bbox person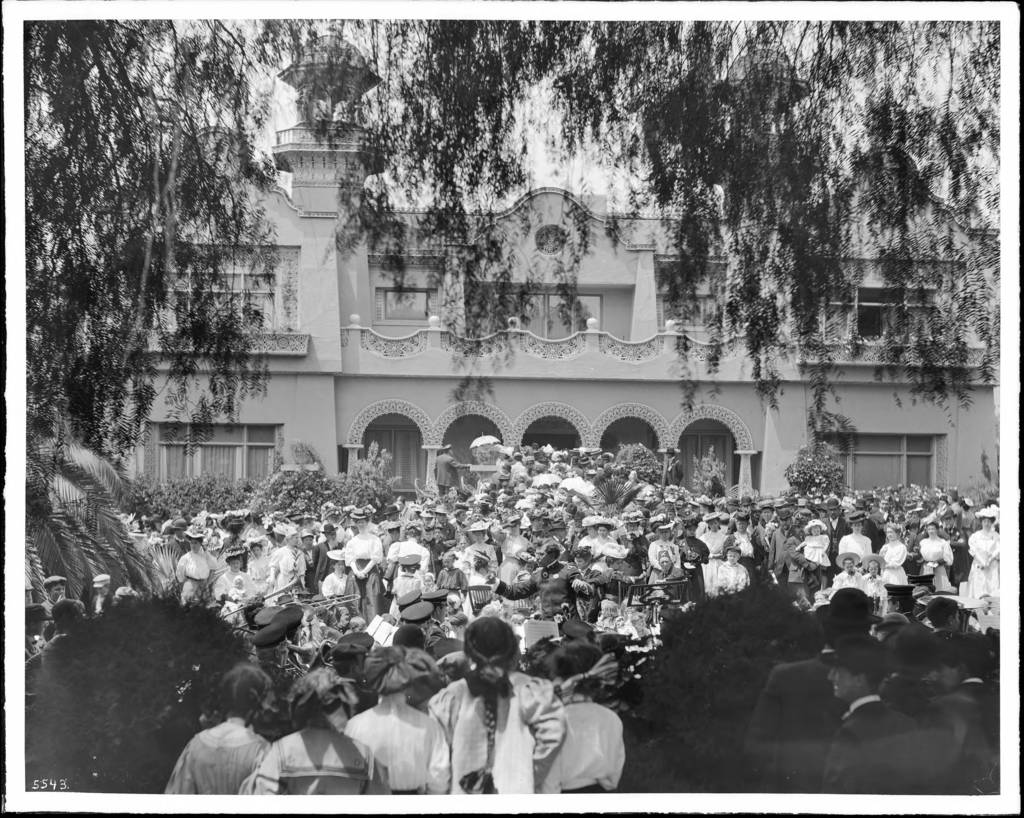
detection(541, 639, 628, 794)
